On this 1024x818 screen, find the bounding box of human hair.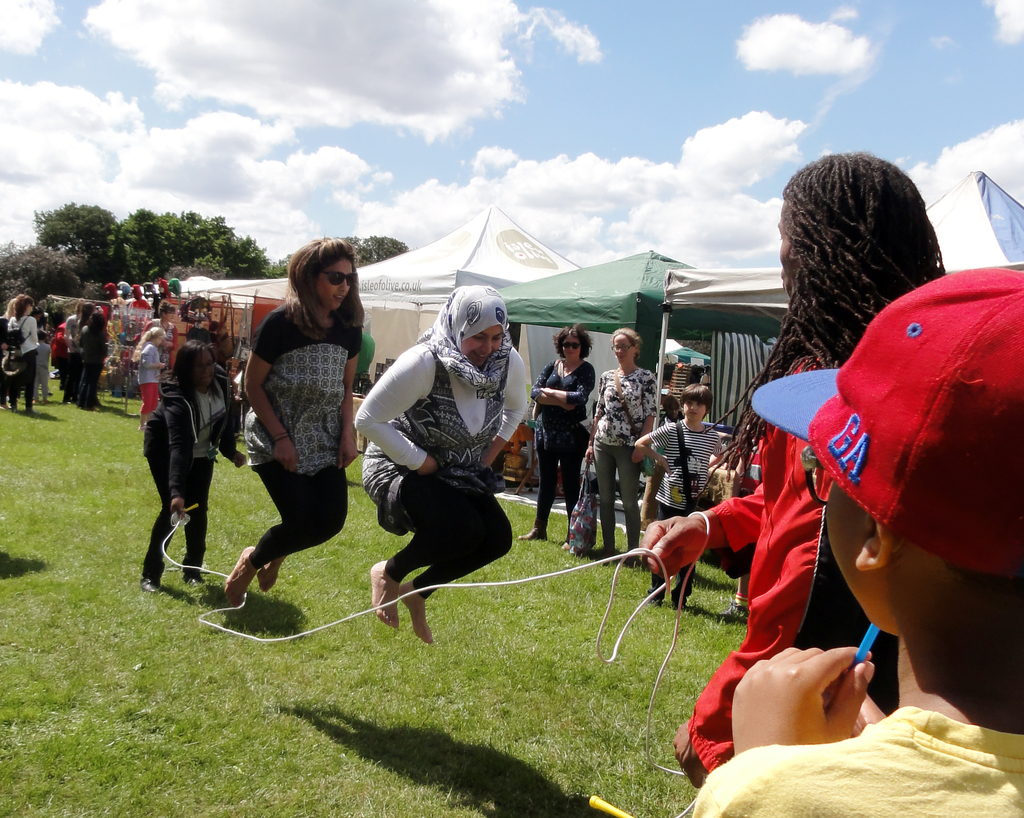
Bounding box: <bbox>14, 296, 34, 322</bbox>.
